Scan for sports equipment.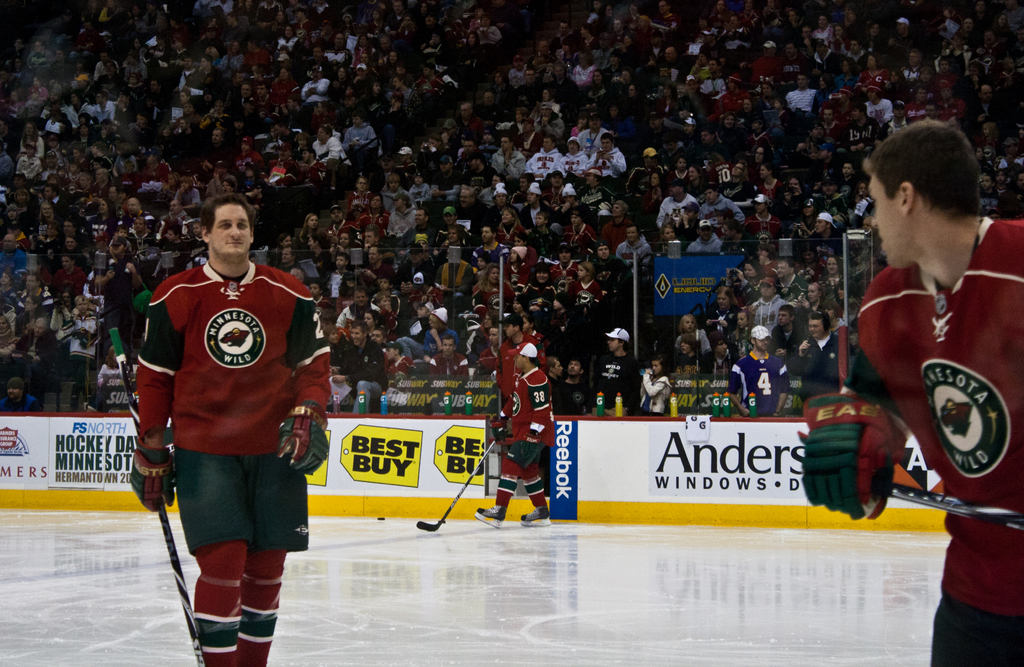
Scan result: (left=413, top=440, right=496, bottom=534).
